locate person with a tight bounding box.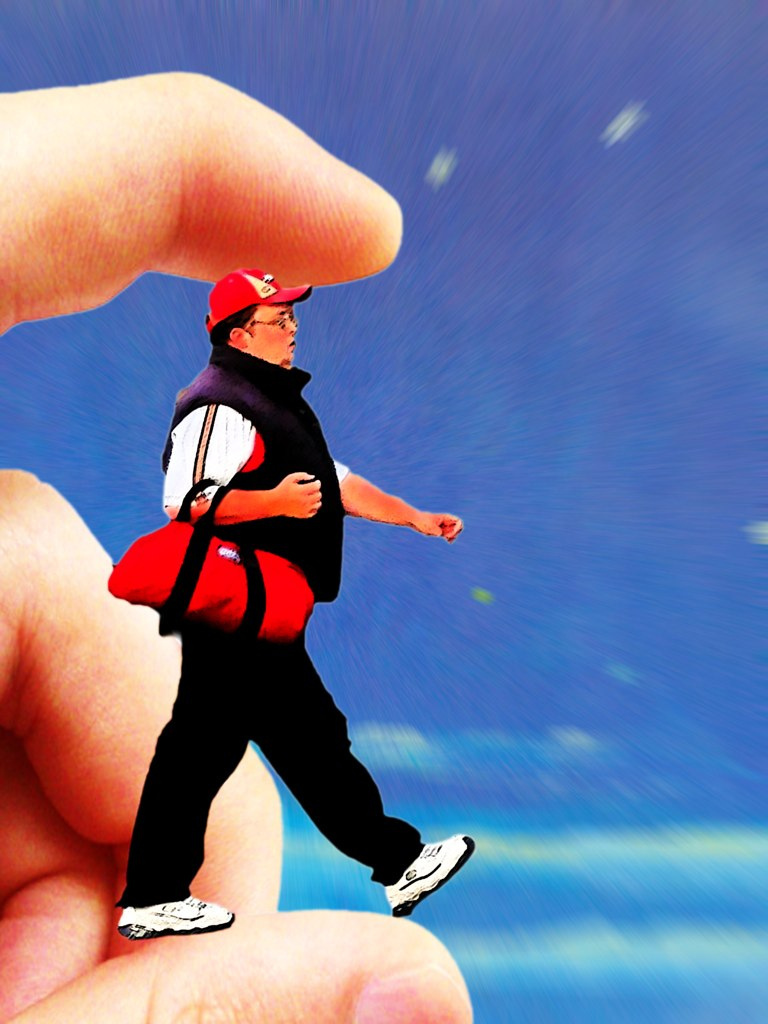
locate(0, 69, 477, 1023).
